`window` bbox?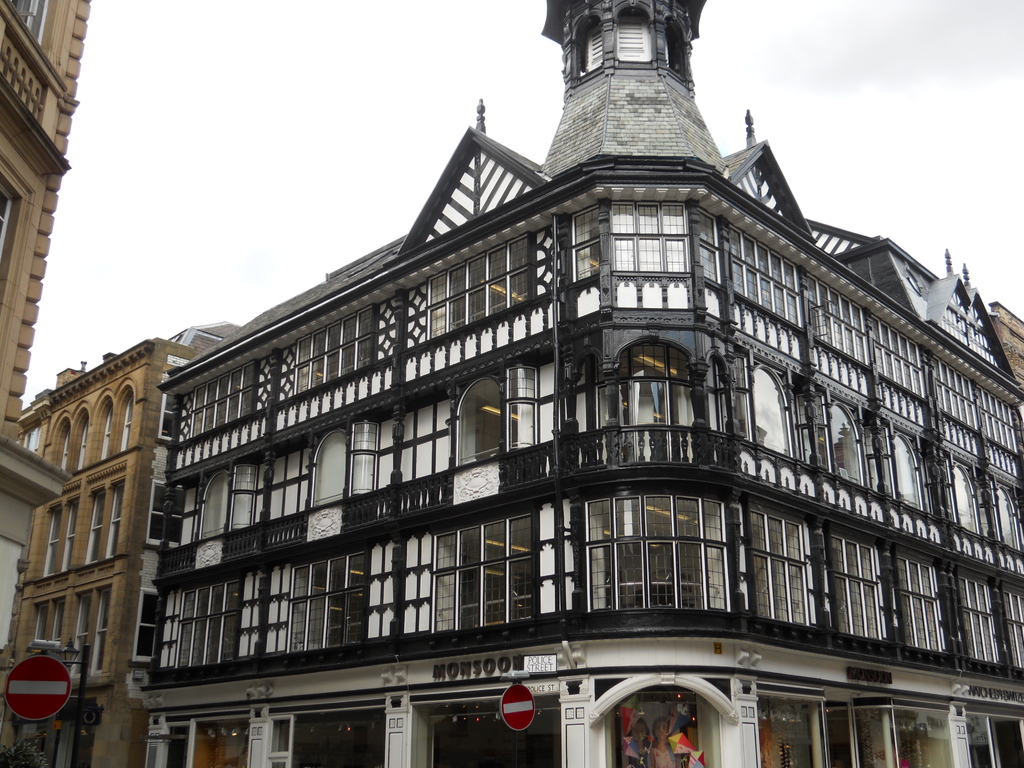
60 502 79 572
